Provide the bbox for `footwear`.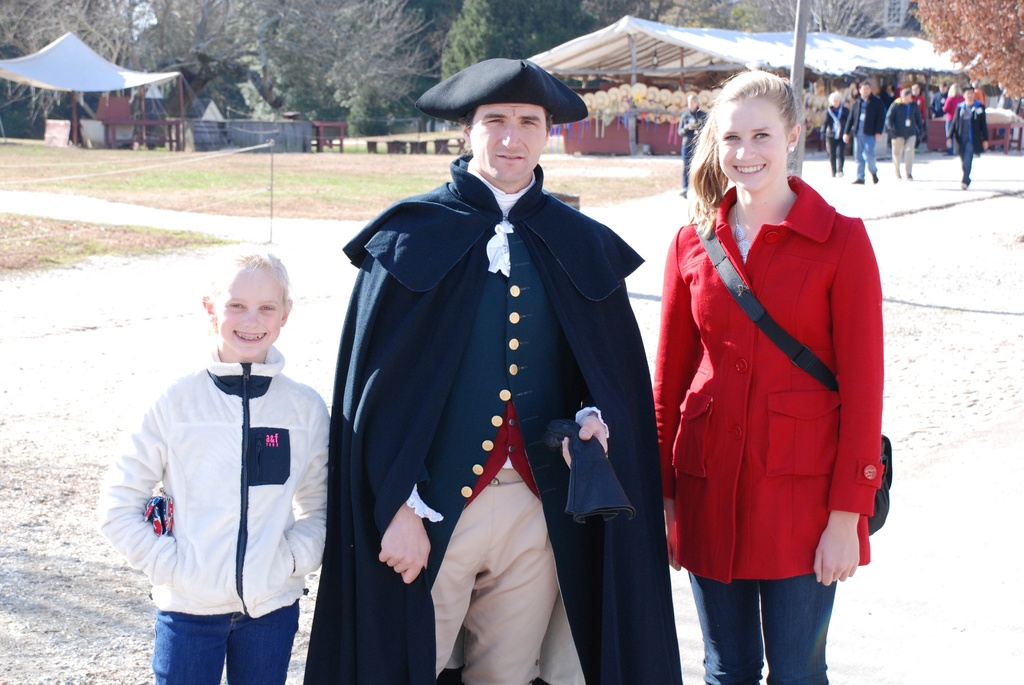
(x1=959, y1=179, x2=970, y2=189).
